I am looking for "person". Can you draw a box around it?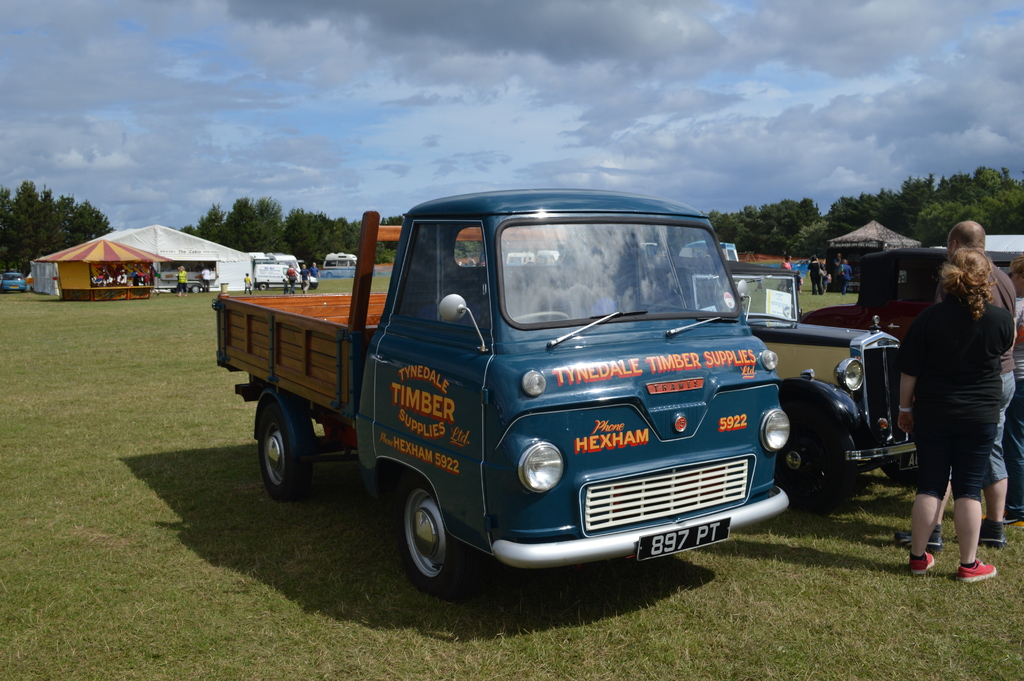
Sure, the bounding box is Rect(892, 248, 1002, 584).
